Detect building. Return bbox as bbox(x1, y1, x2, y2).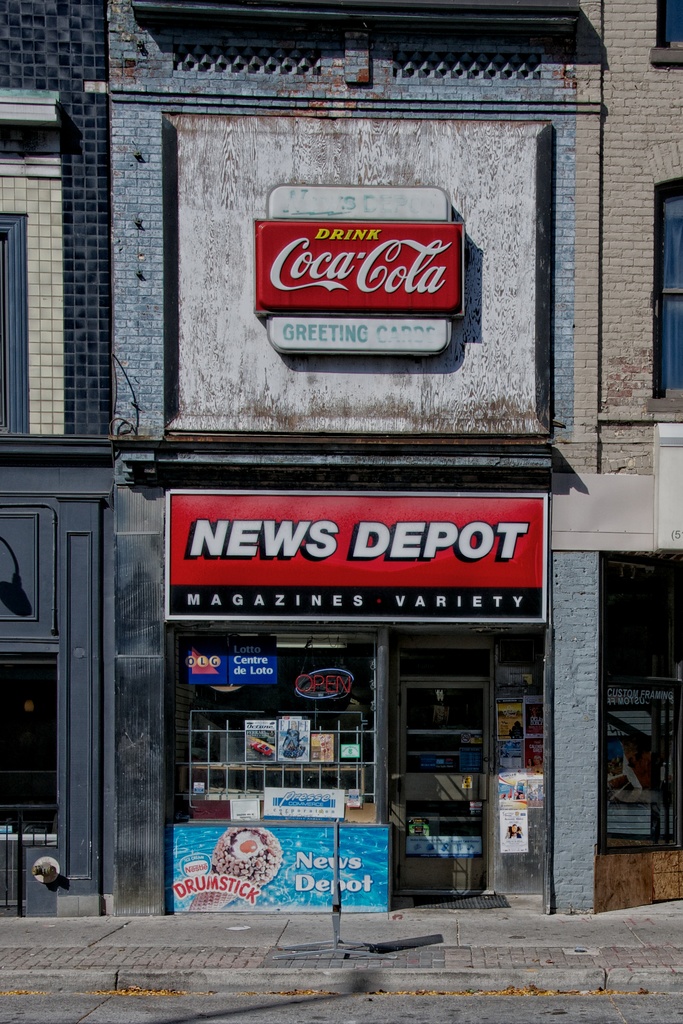
bbox(104, 0, 595, 918).
